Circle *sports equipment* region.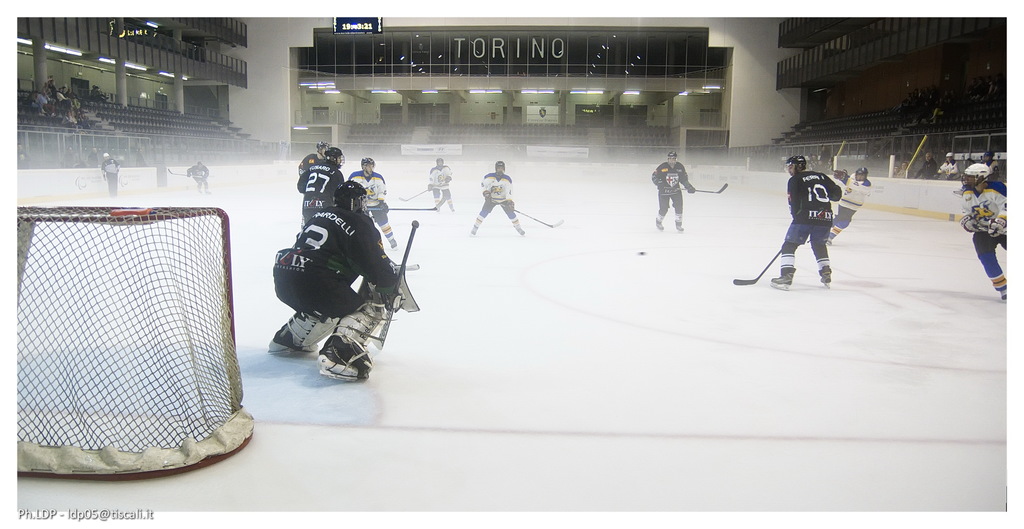
Region: <region>733, 239, 790, 286</region>.
